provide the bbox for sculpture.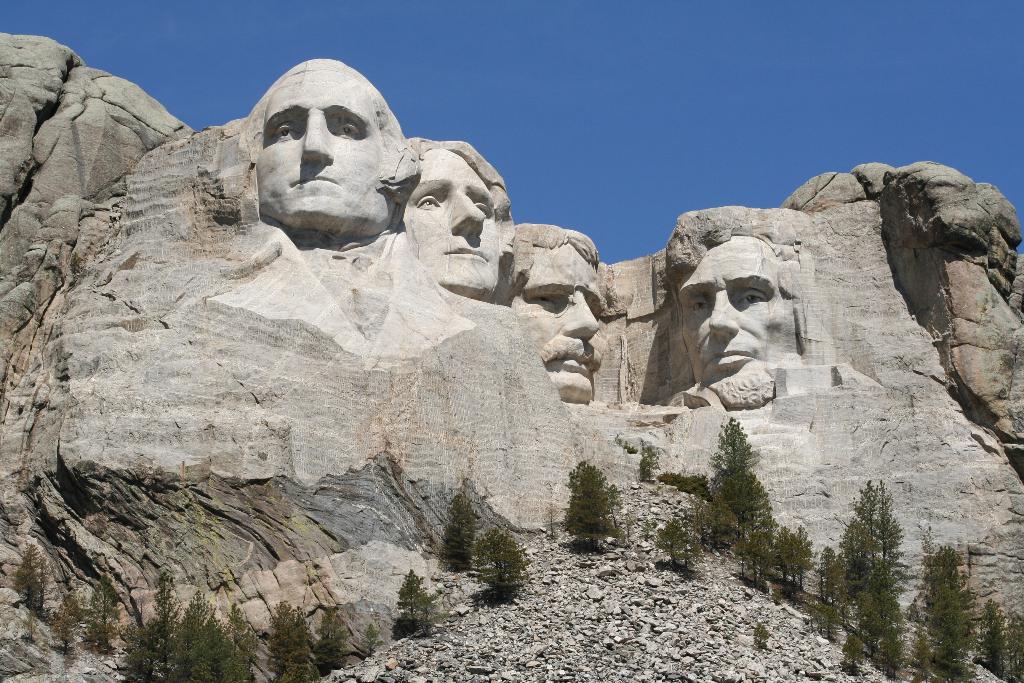
(510,236,598,408).
